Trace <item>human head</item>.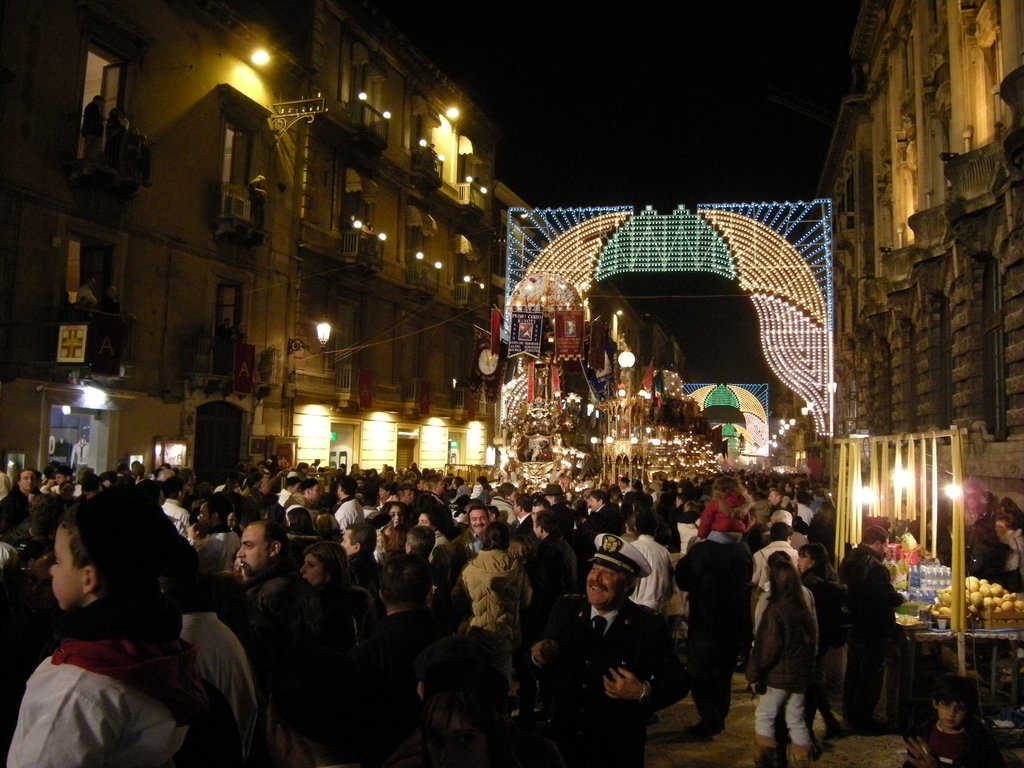
Traced to <region>312, 511, 339, 536</region>.
